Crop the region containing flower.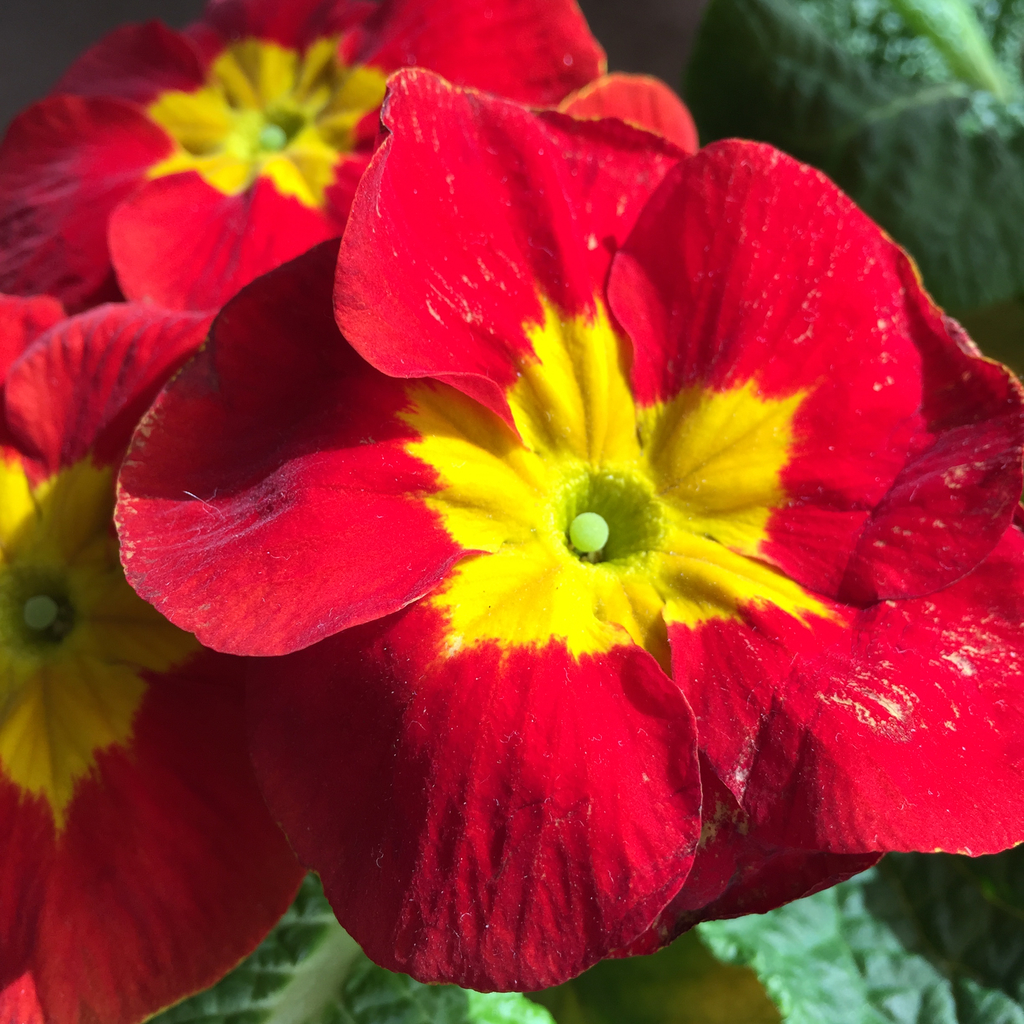
Crop region: {"x1": 0, "y1": 295, "x2": 305, "y2": 1023}.
